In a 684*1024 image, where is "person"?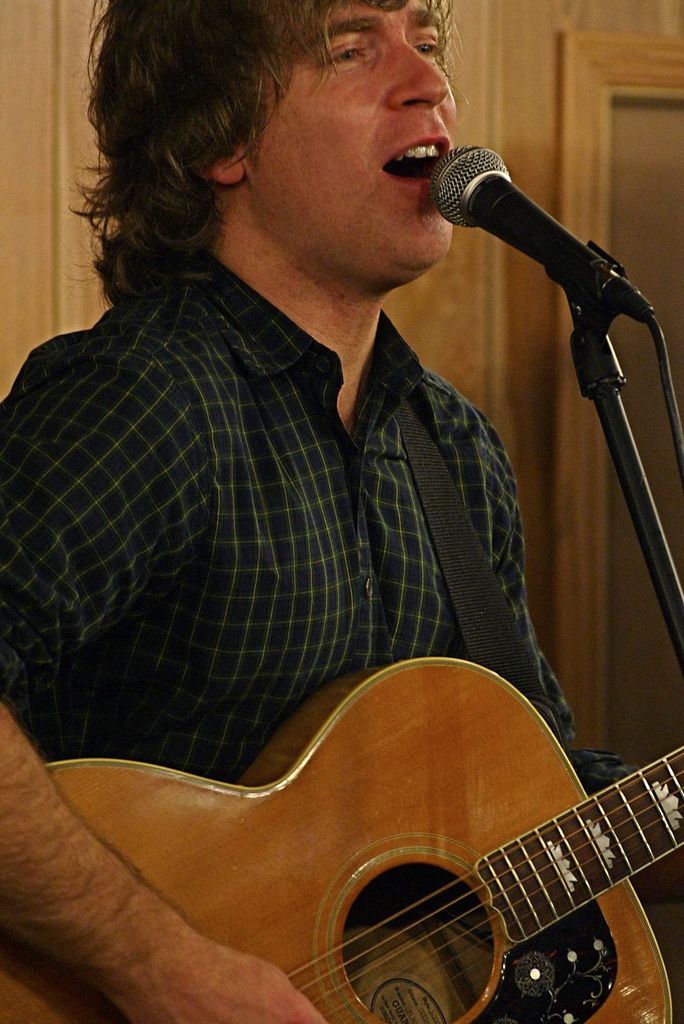
0,4,653,1023.
